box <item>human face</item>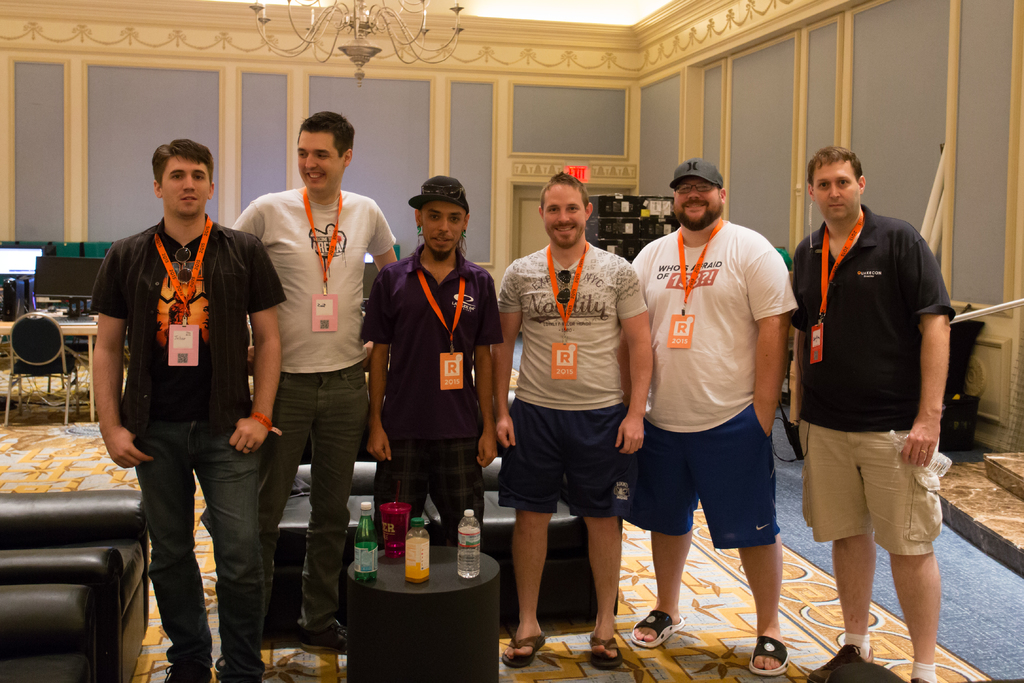
[810, 156, 860, 224]
